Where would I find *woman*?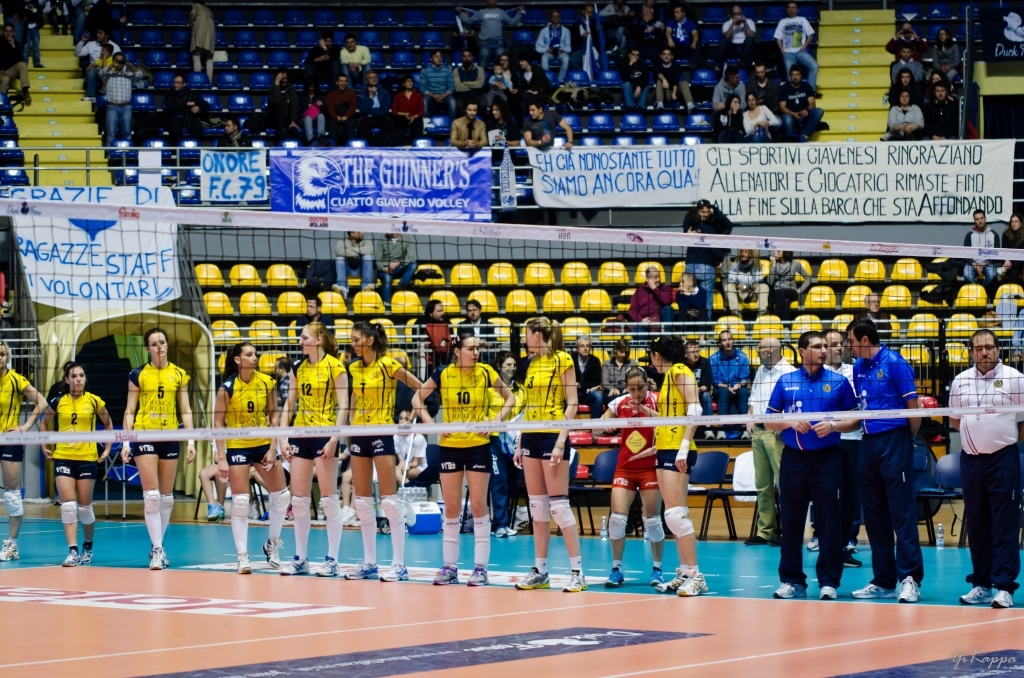
At locate(340, 319, 413, 578).
